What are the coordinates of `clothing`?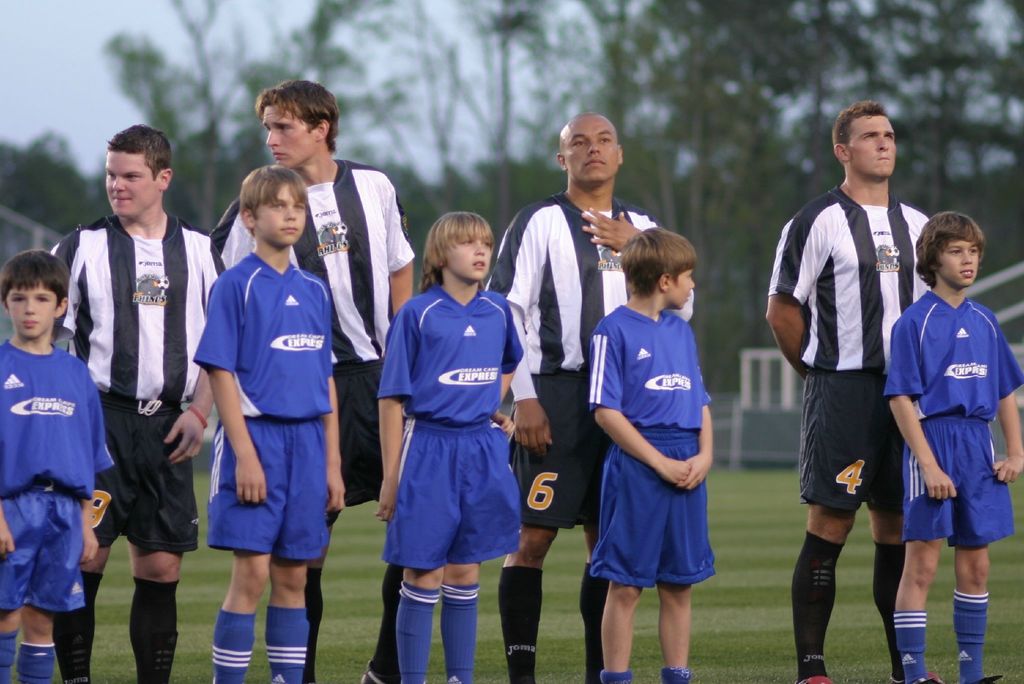
detection(335, 357, 385, 504).
